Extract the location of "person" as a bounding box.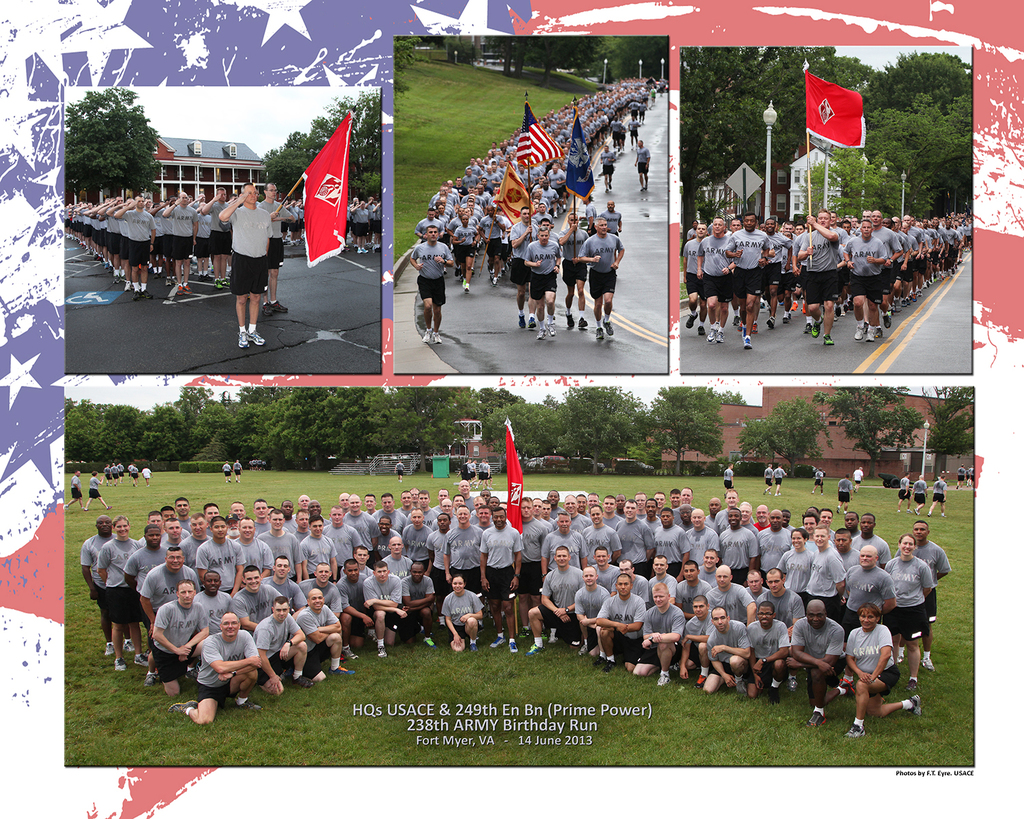
[556,214,591,329].
